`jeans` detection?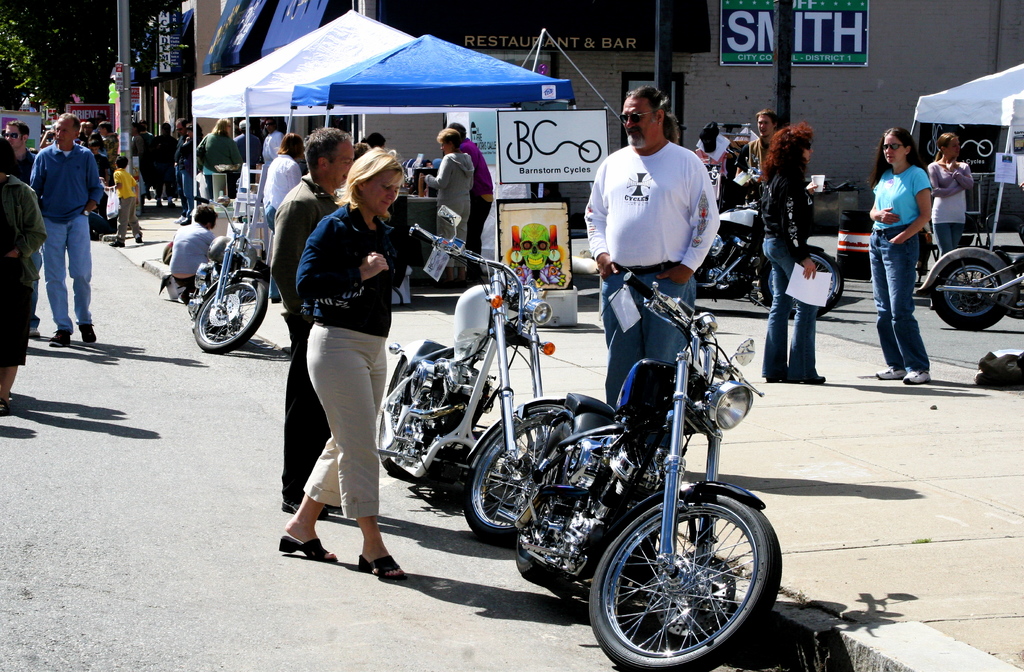
<bbox>598, 278, 694, 408</bbox>
